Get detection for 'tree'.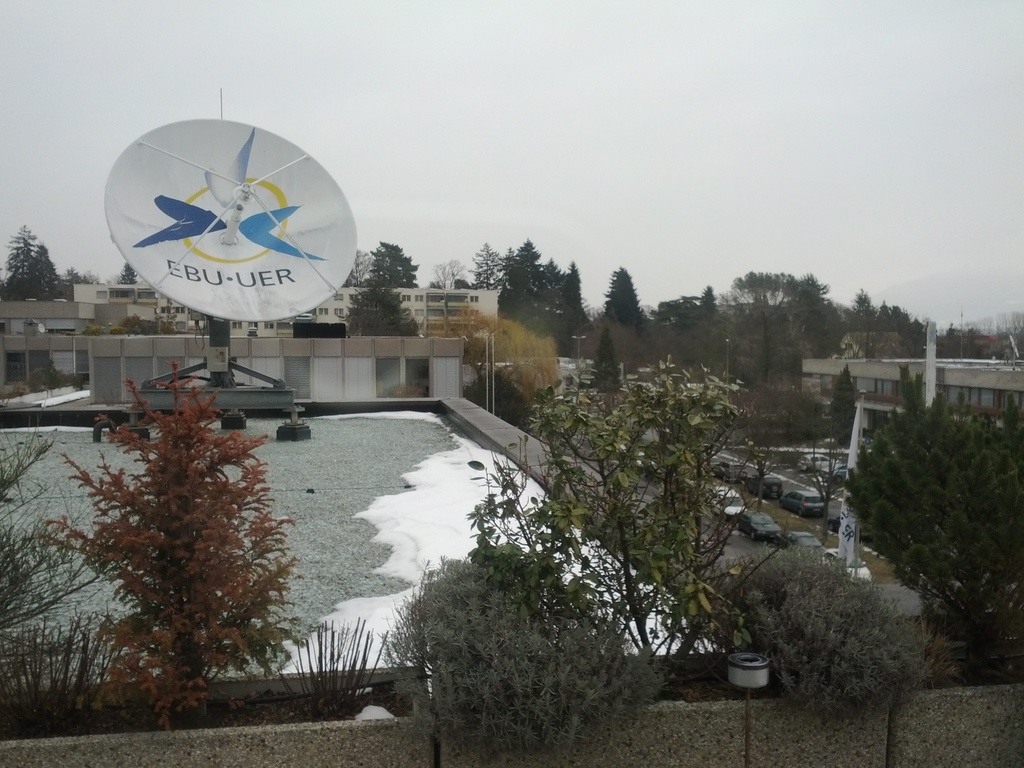
Detection: (left=651, top=293, right=700, bottom=344).
